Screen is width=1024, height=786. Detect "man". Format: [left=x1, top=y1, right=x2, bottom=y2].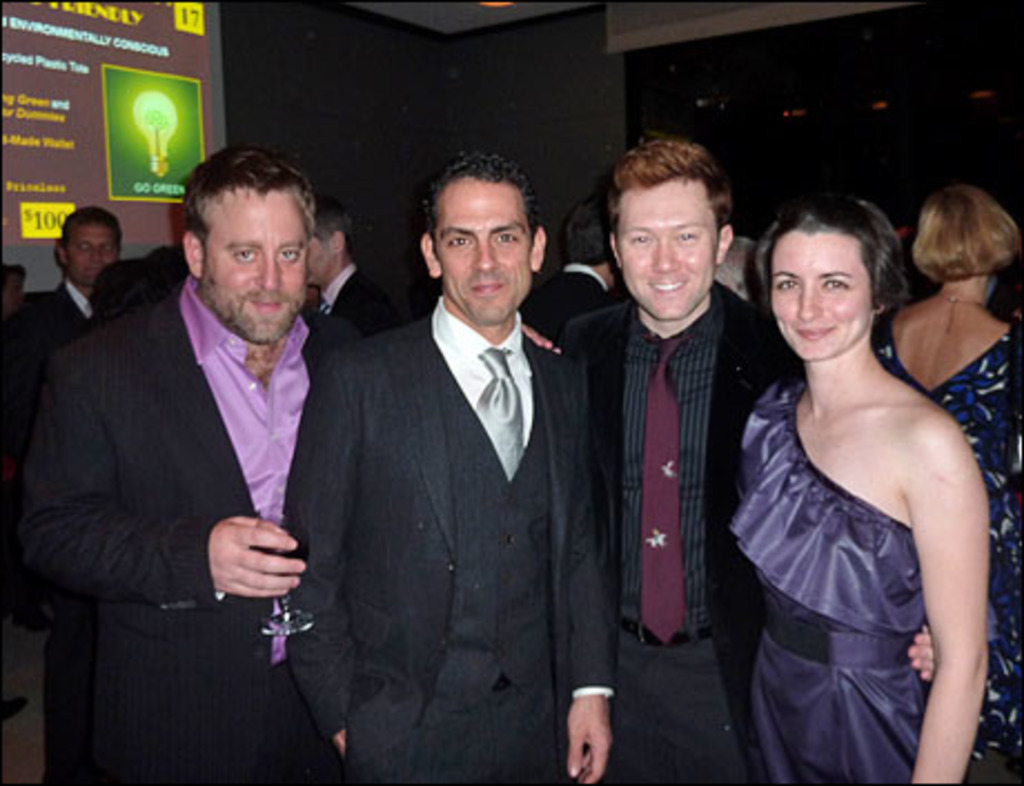
[left=552, top=138, right=942, bottom=784].
